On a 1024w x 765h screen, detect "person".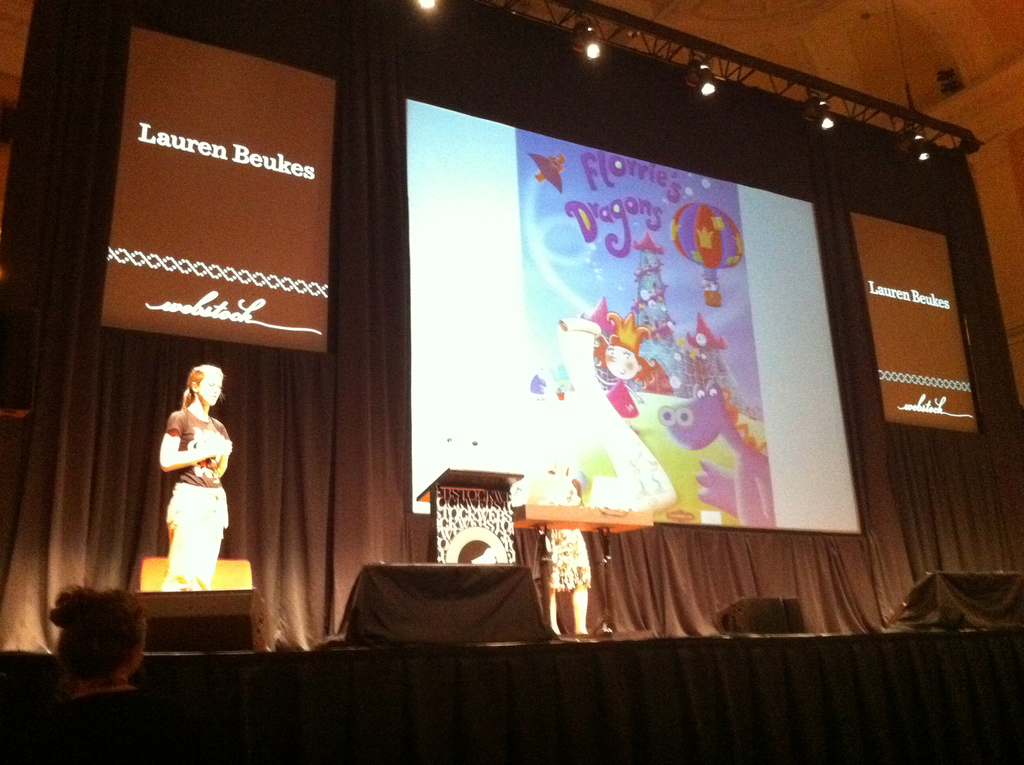
[x1=30, y1=583, x2=173, y2=764].
